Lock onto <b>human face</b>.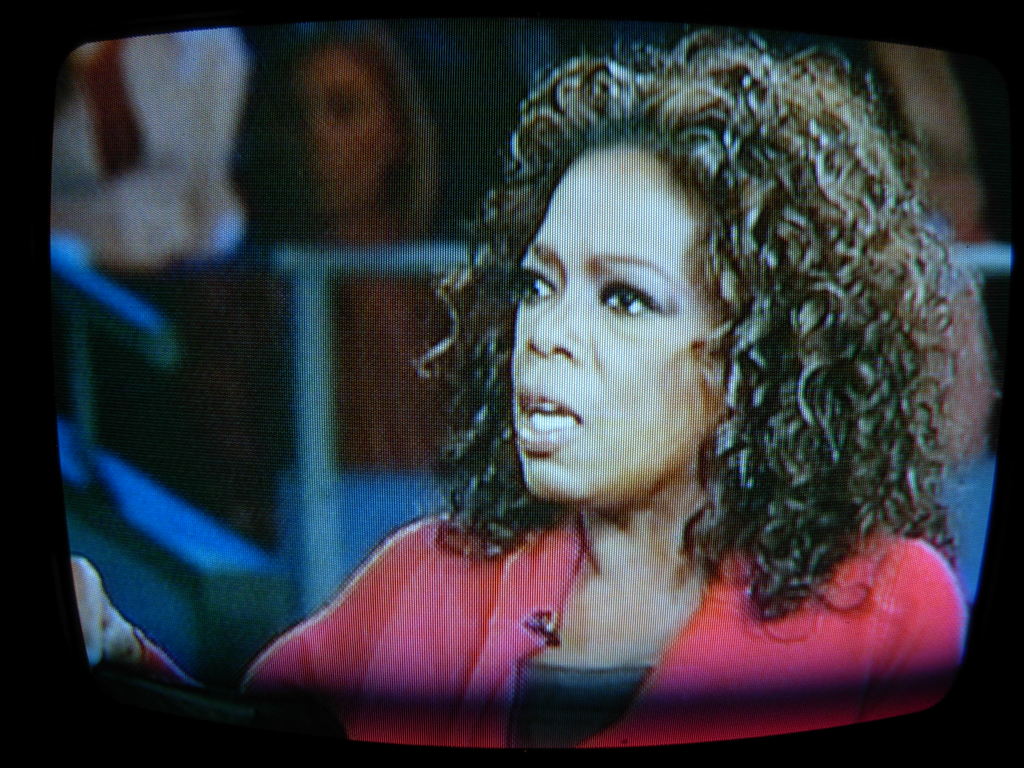
Locked: bbox=[516, 144, 716, 496].
